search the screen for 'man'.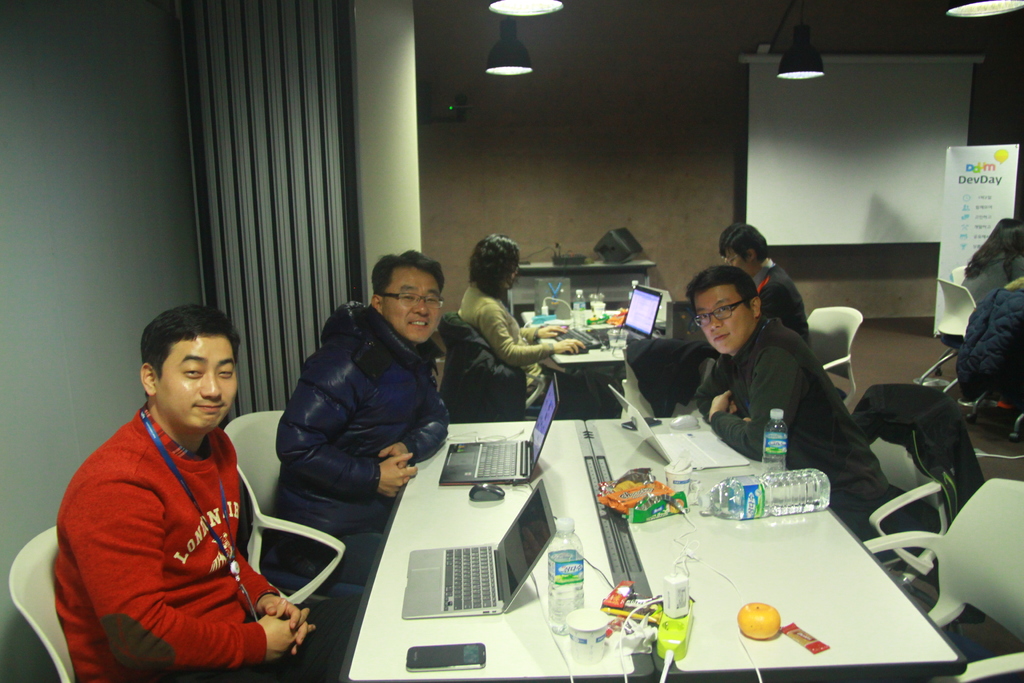
Found at (725,222,822,356).
